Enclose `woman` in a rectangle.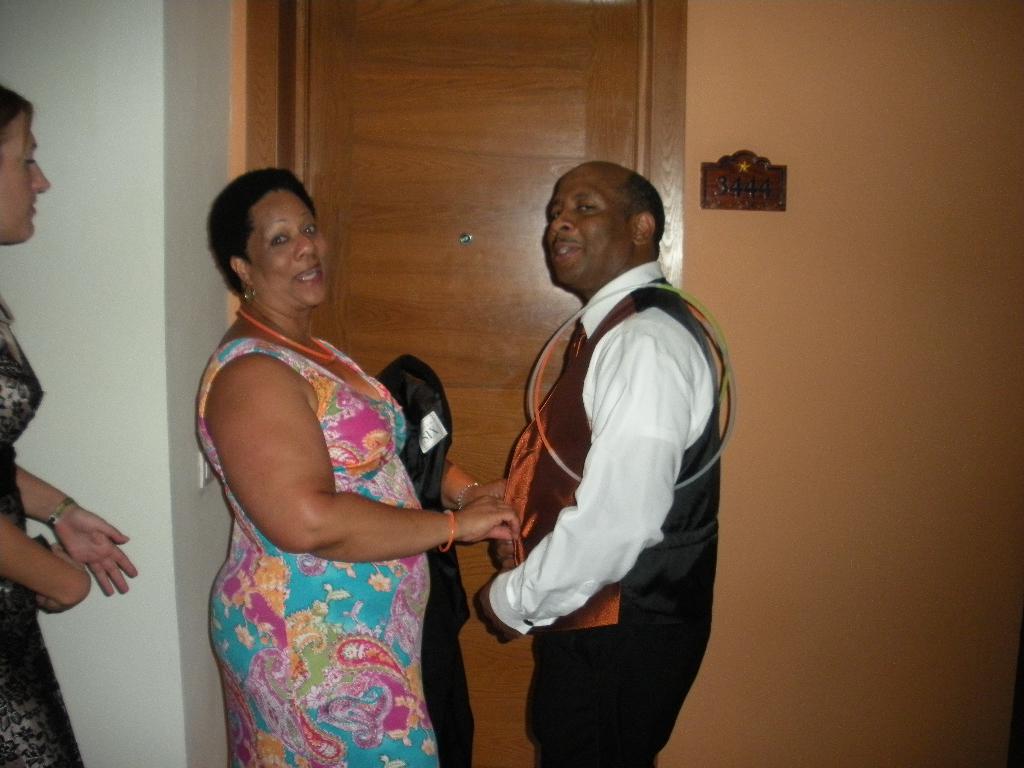
locate(196, 170, 516, 767).
